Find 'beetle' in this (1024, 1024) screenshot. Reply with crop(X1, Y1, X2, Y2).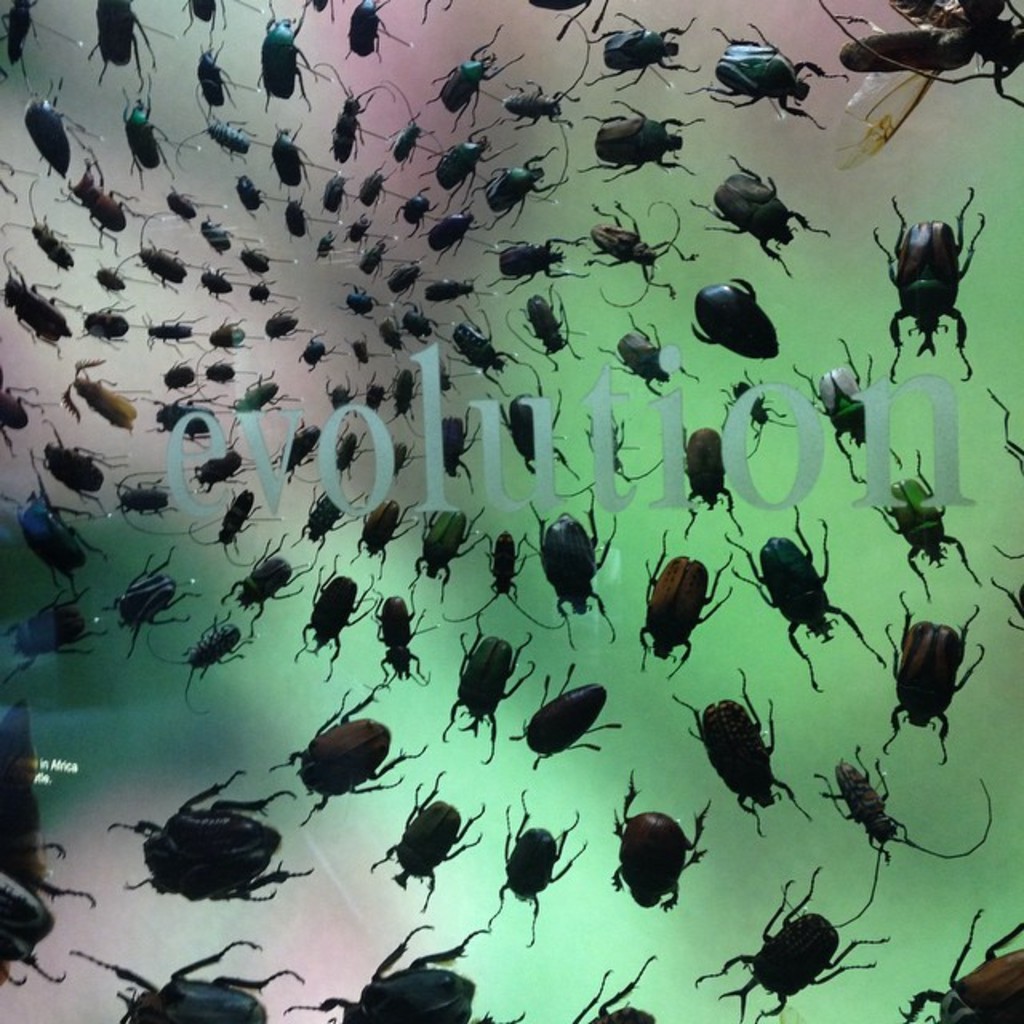
crop(501, 664, 619, 766).
